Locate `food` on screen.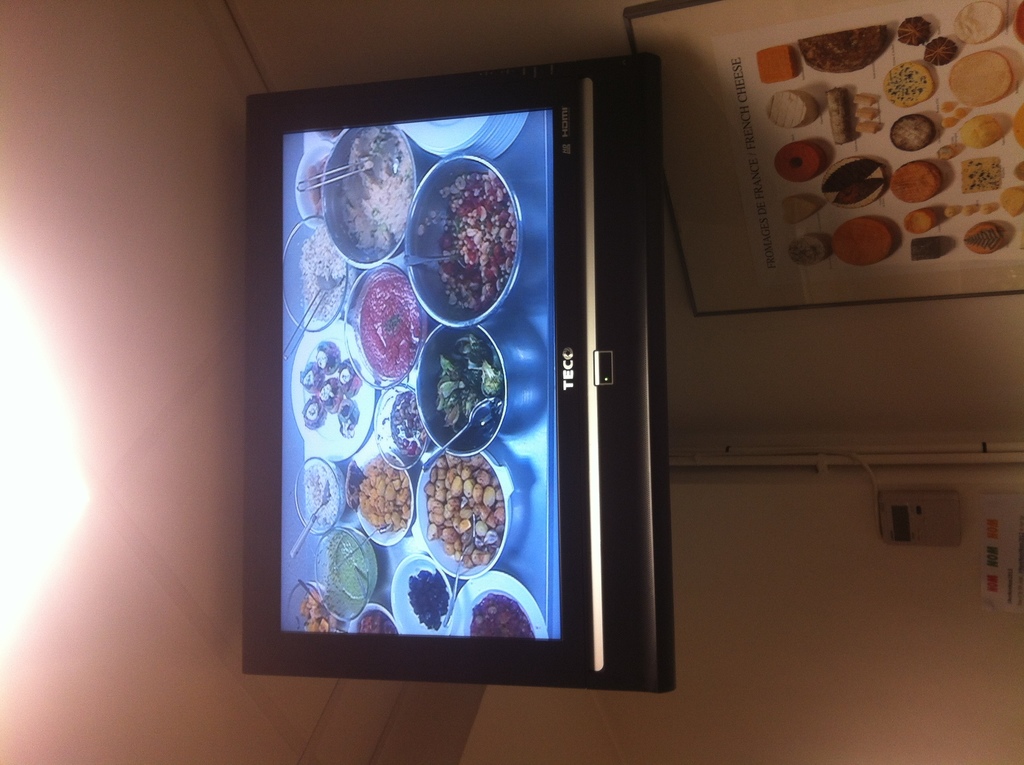
On screen at x1=961, y1=109, x2=1018, y2=145.
